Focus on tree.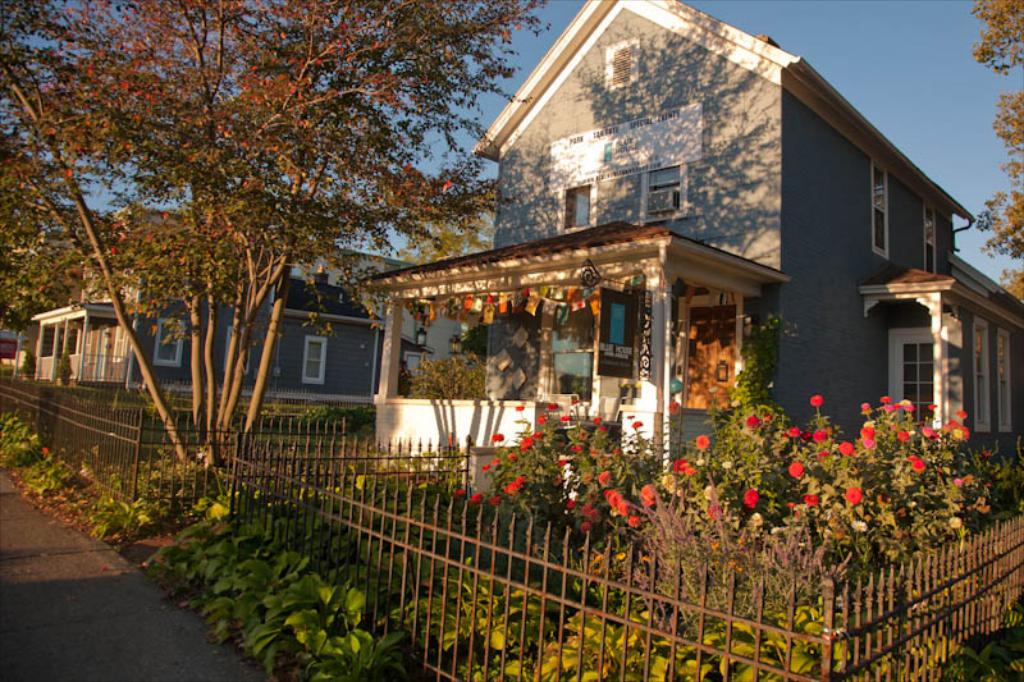
Focused at 0/0/556/502.
